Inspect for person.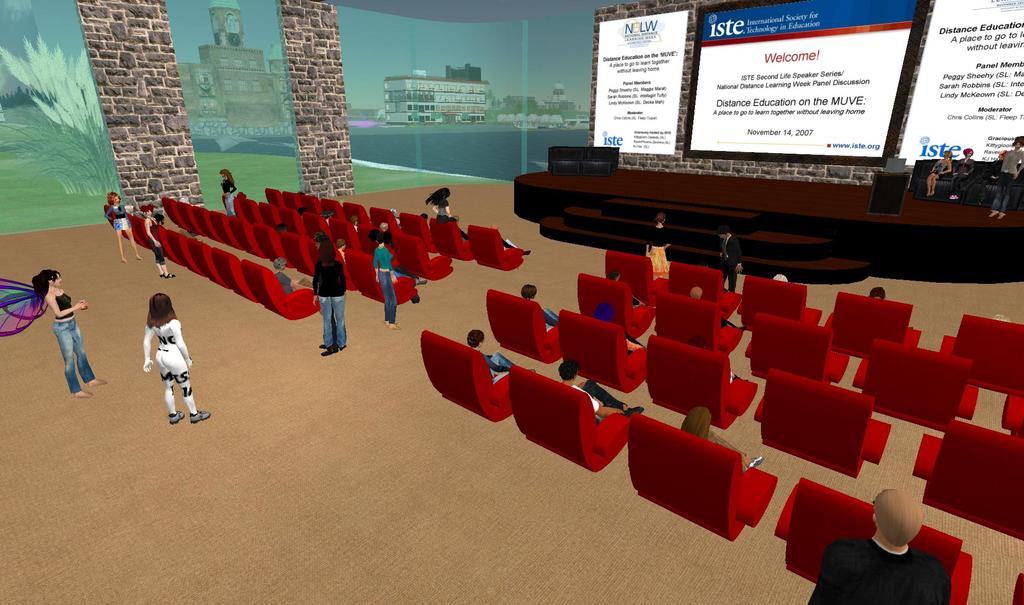
Inspection: {"x1": 372, "y1": 224, "x2": 402, "y2": 255}.
